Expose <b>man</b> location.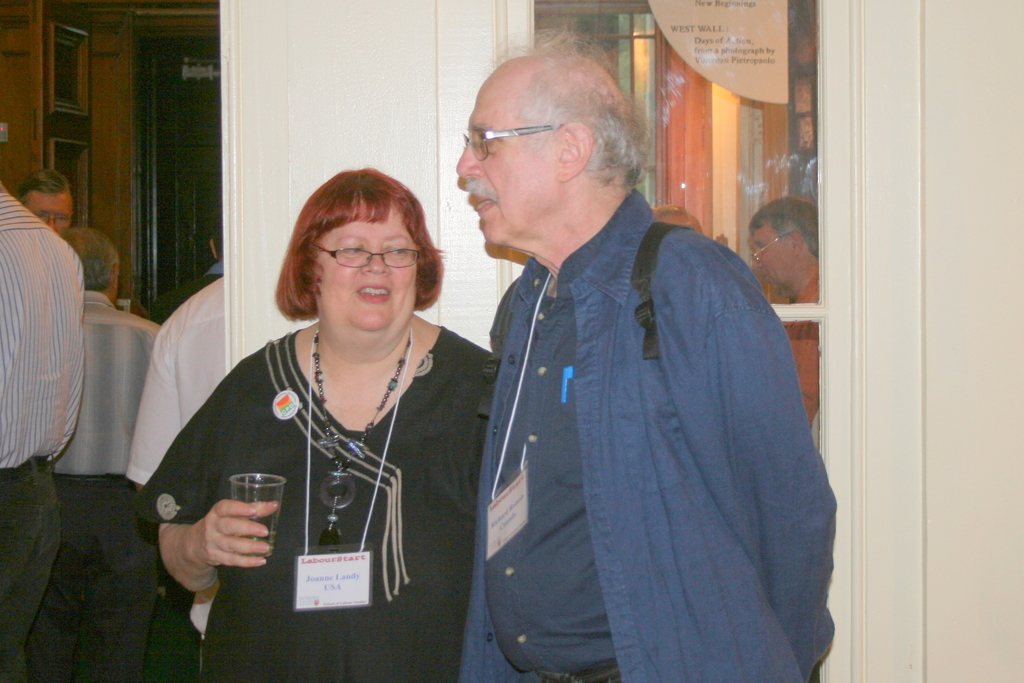
Exposed at <region>16, 170, 77, 236</region>.
